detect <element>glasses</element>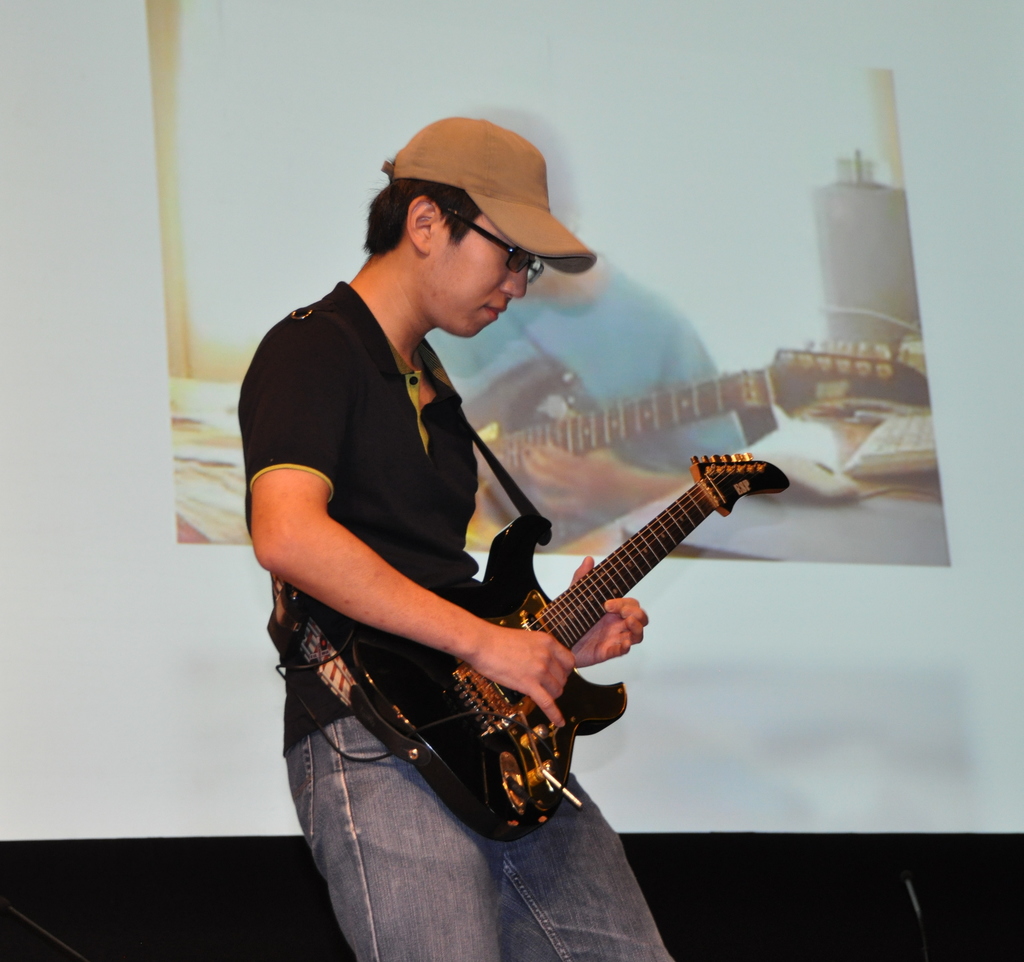
<bbox>425, 200, 540, 284</bbox>
